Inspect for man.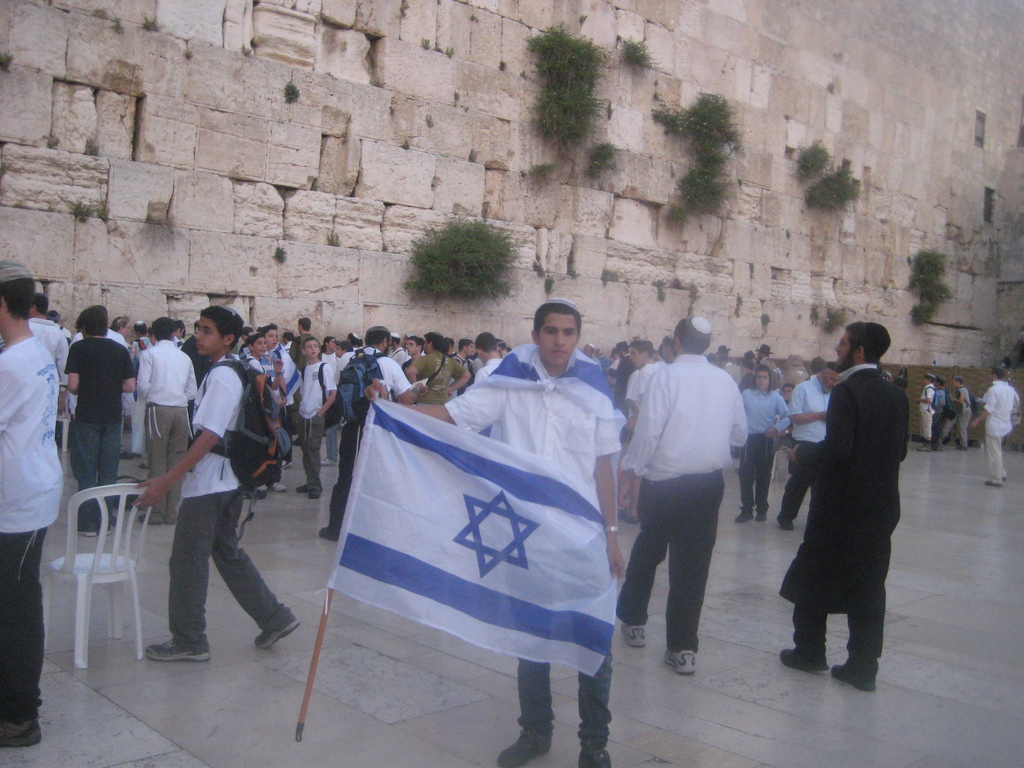
Inspection: Rect(321, 323, 419, 542).
